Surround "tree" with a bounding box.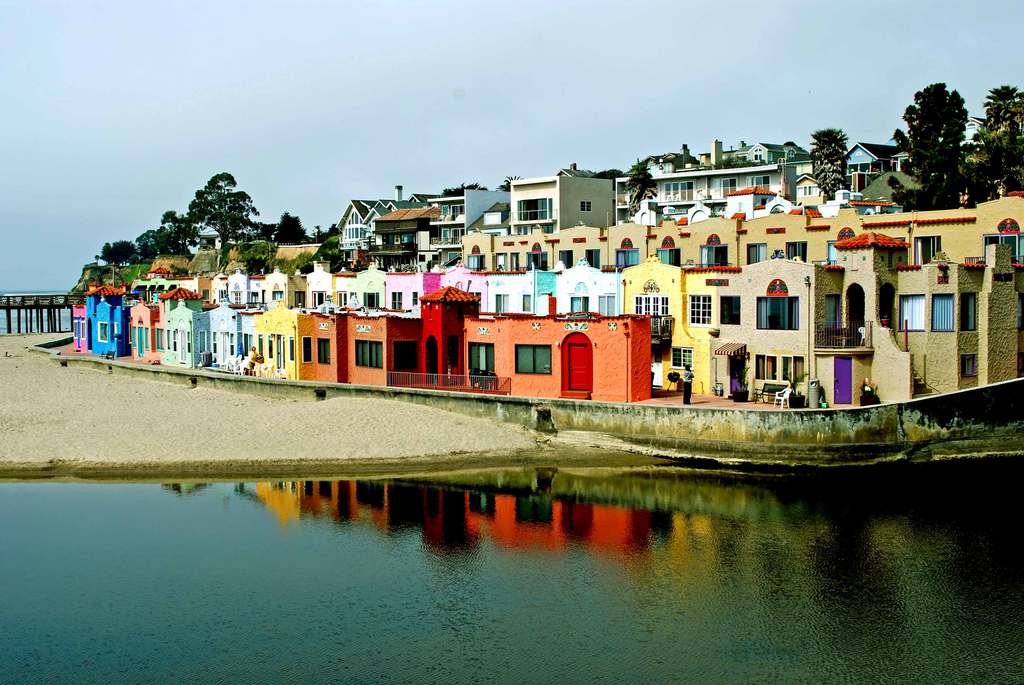
(x1=94, y1=242, x2=134, y2=268).
